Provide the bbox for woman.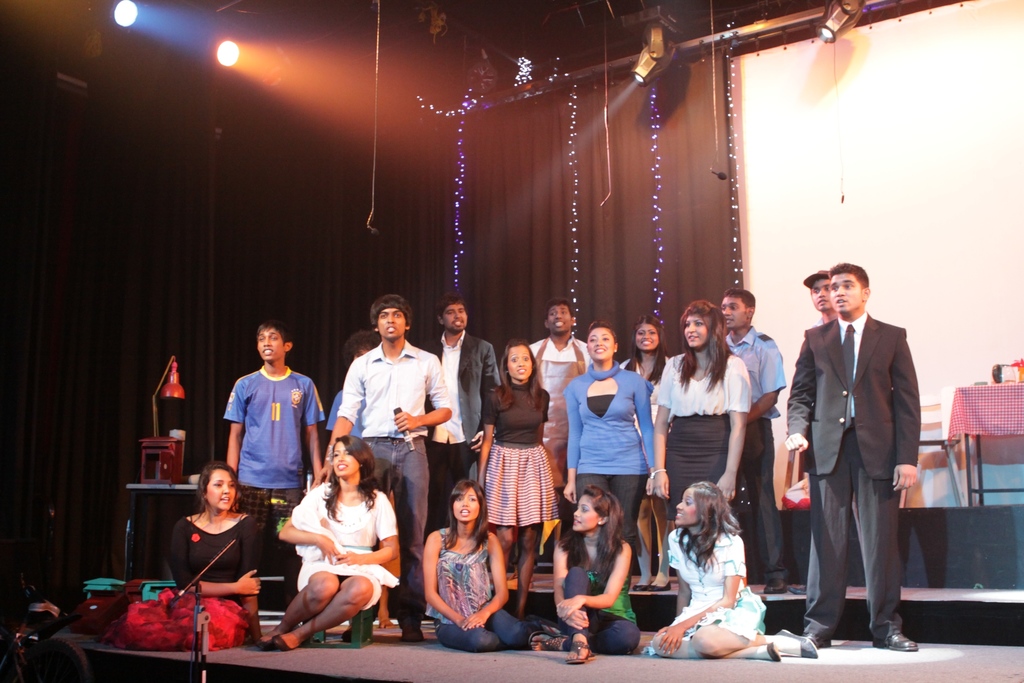
[527,484,644,662].
